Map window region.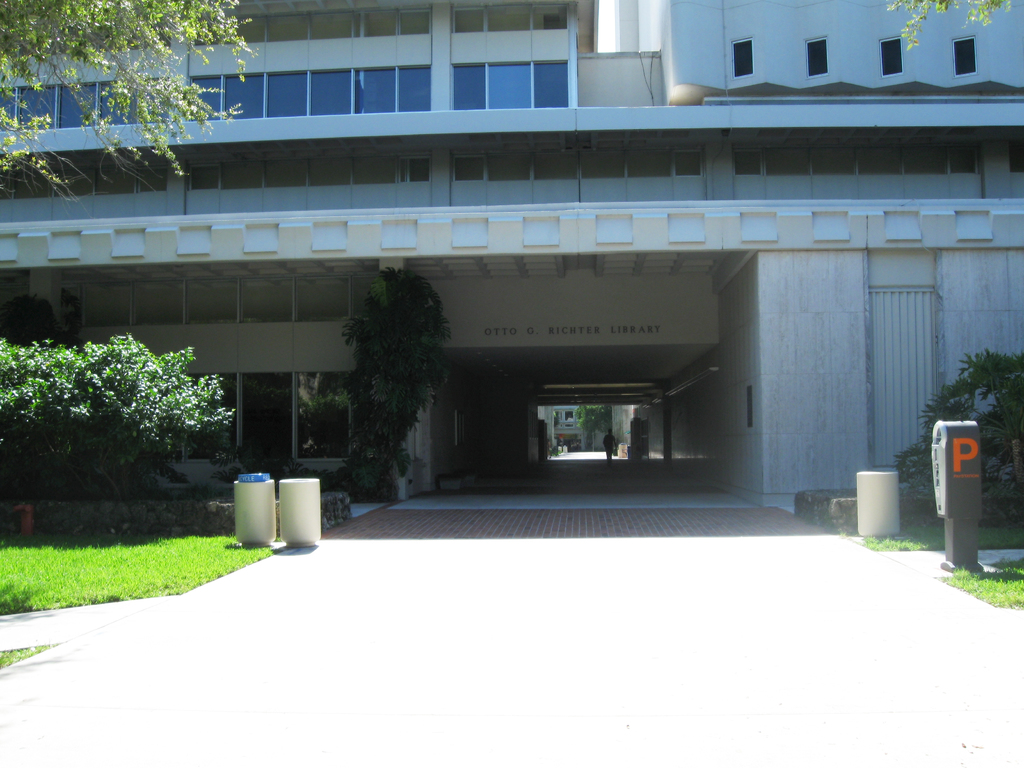
Mapped to <region>239, 372, 293, 464</region>.
